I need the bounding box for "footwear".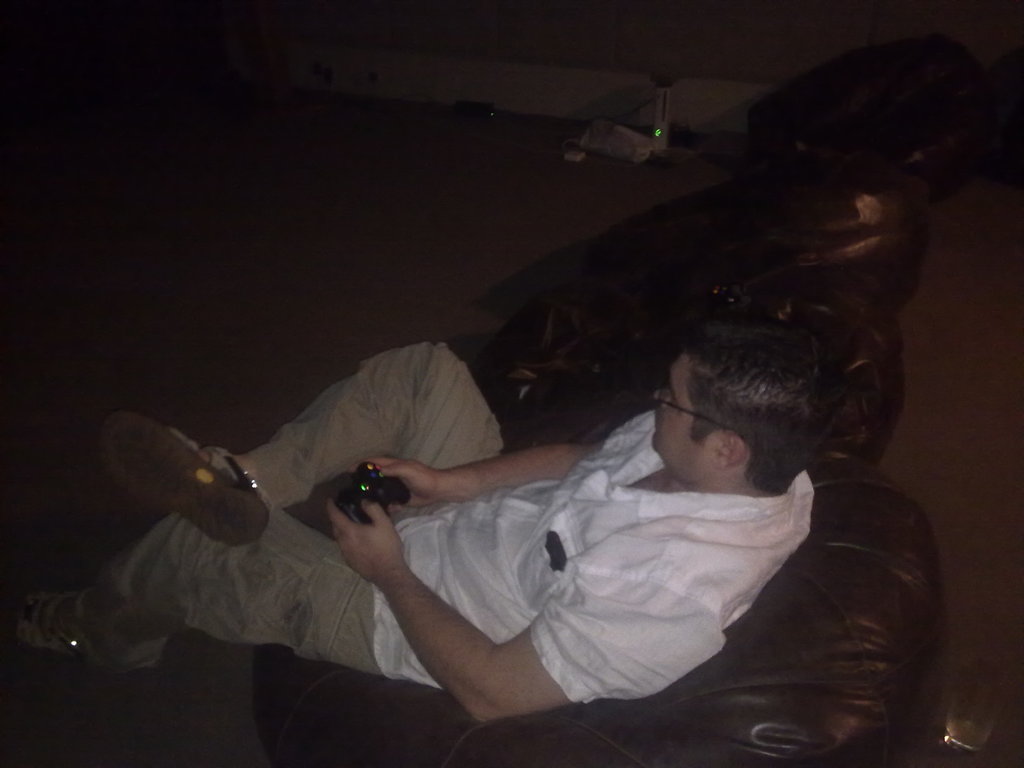
Here it is: bbox(92, 420, 255, 554).
